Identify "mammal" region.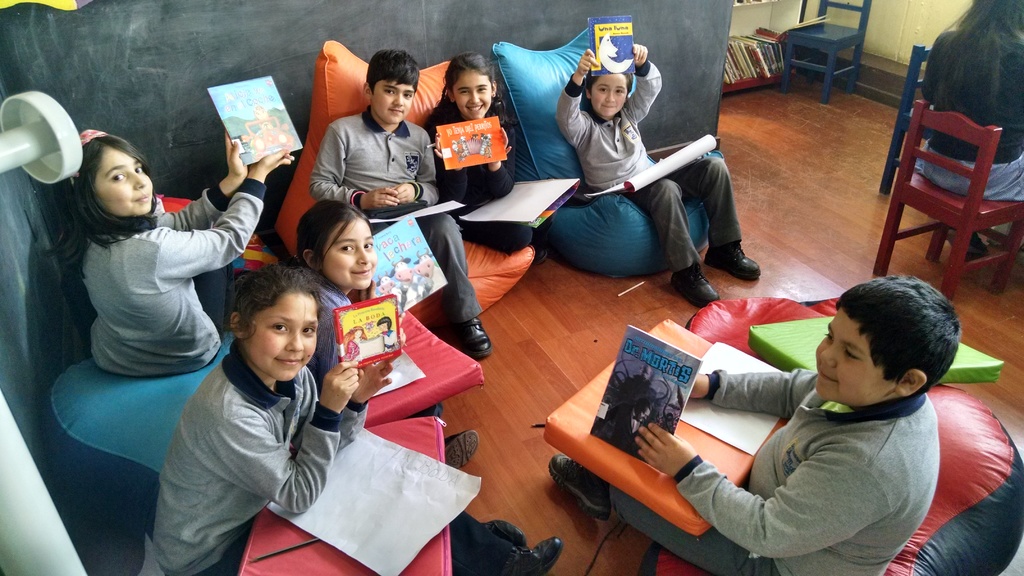
Region: 425,54,561,256.
